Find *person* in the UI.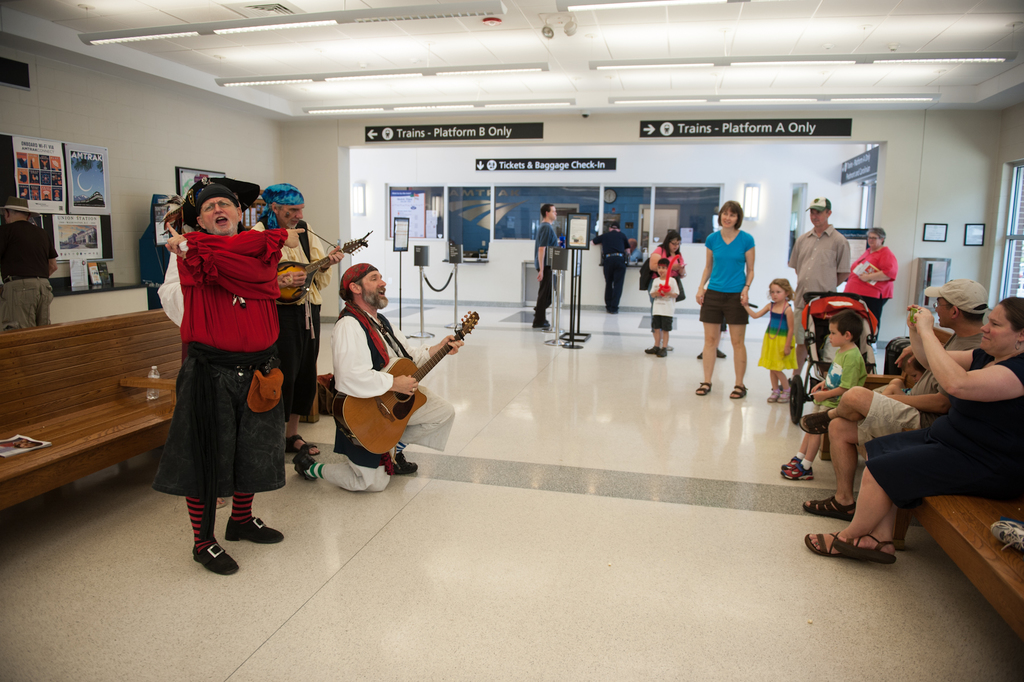
UI element at box=[292, 263, 463, 494].
